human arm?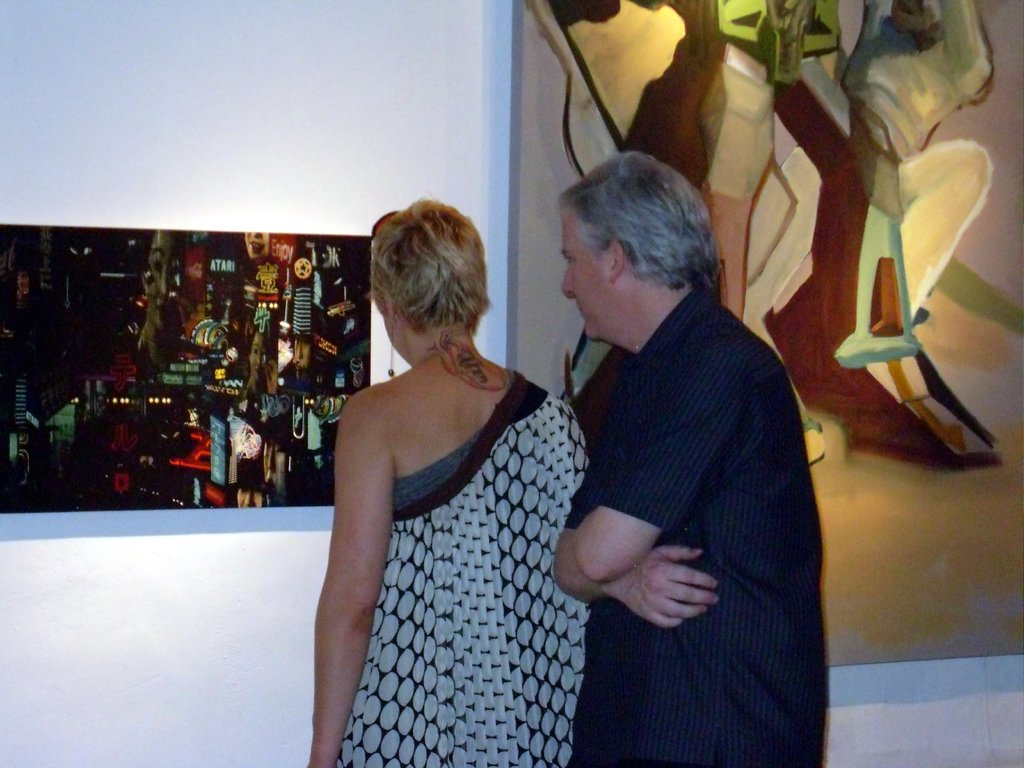
307,358,421,737
